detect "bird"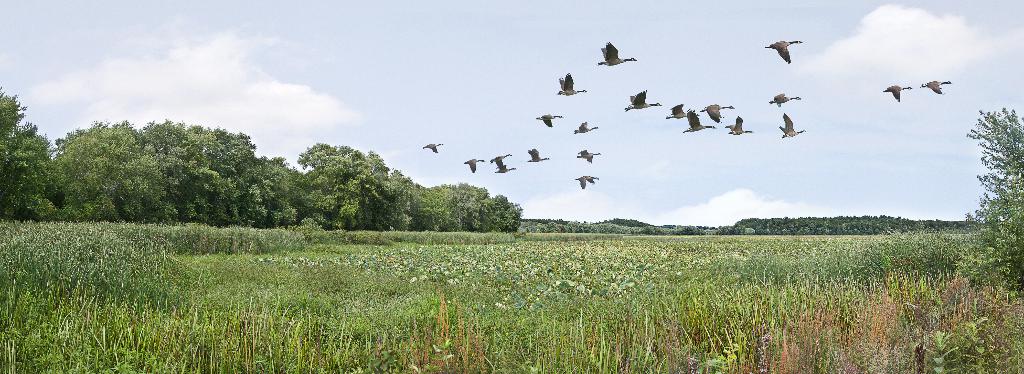
crop(463, 155, 482, 170)
